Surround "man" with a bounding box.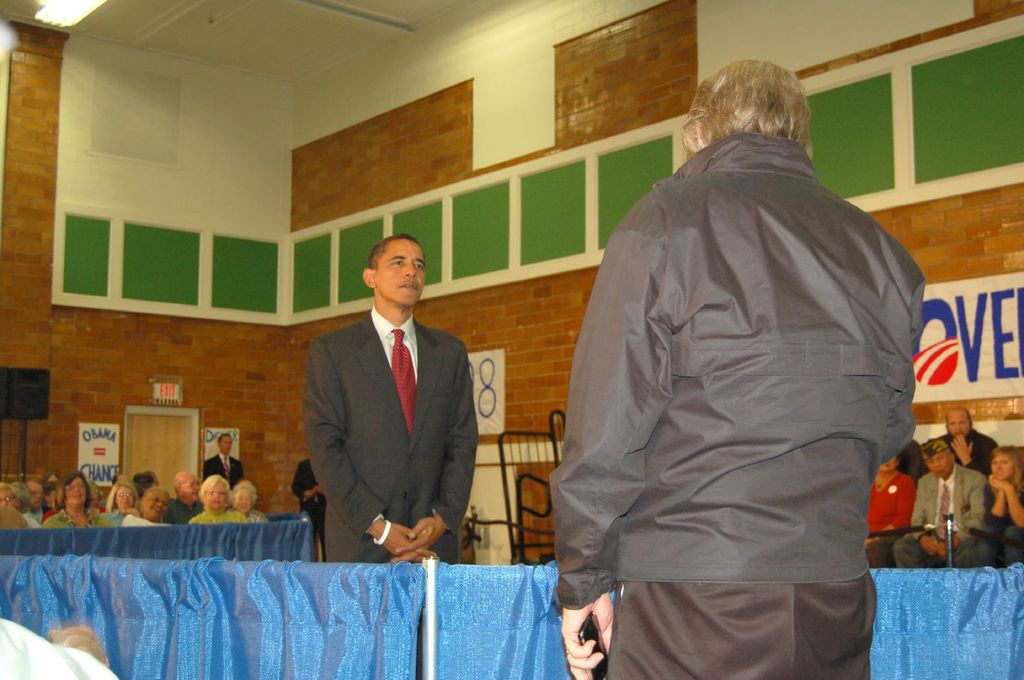
rect(891, 436, 995, 567).
